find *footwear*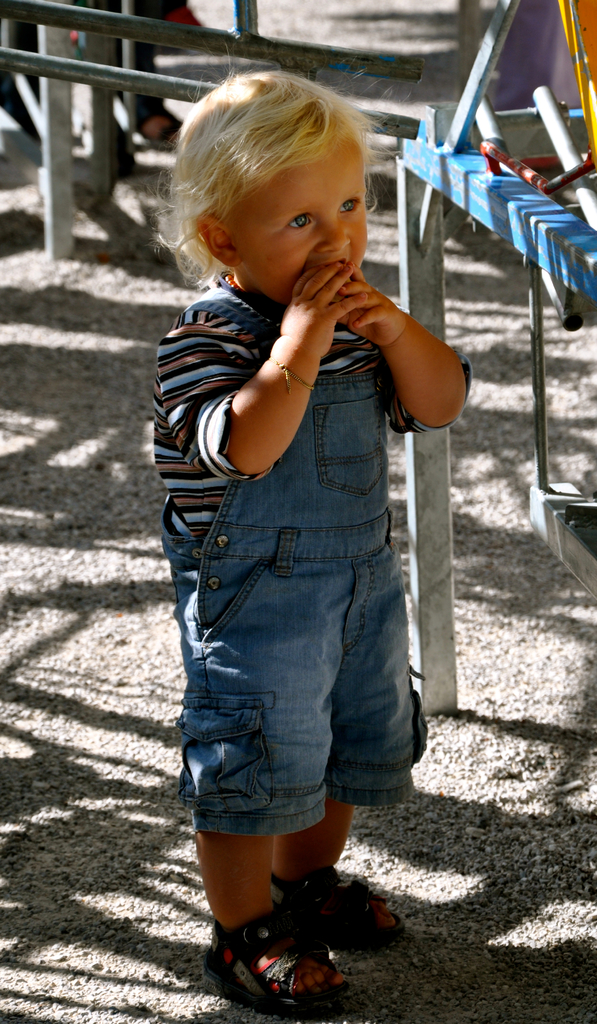
detection(265, 861, 411, 954)
